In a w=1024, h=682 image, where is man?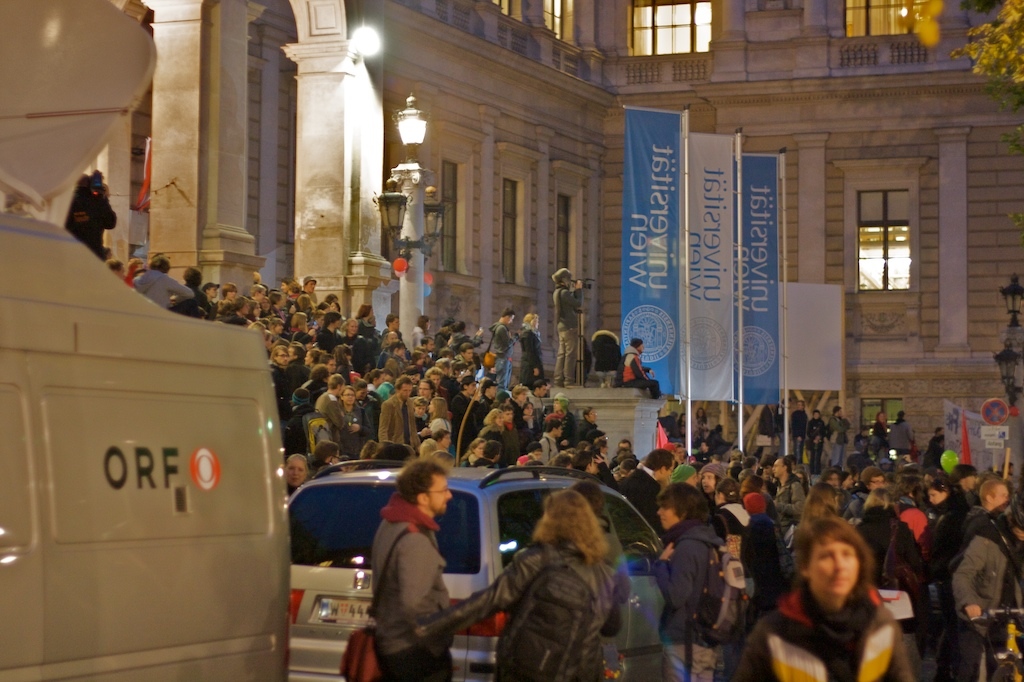
707,424,734,454.
